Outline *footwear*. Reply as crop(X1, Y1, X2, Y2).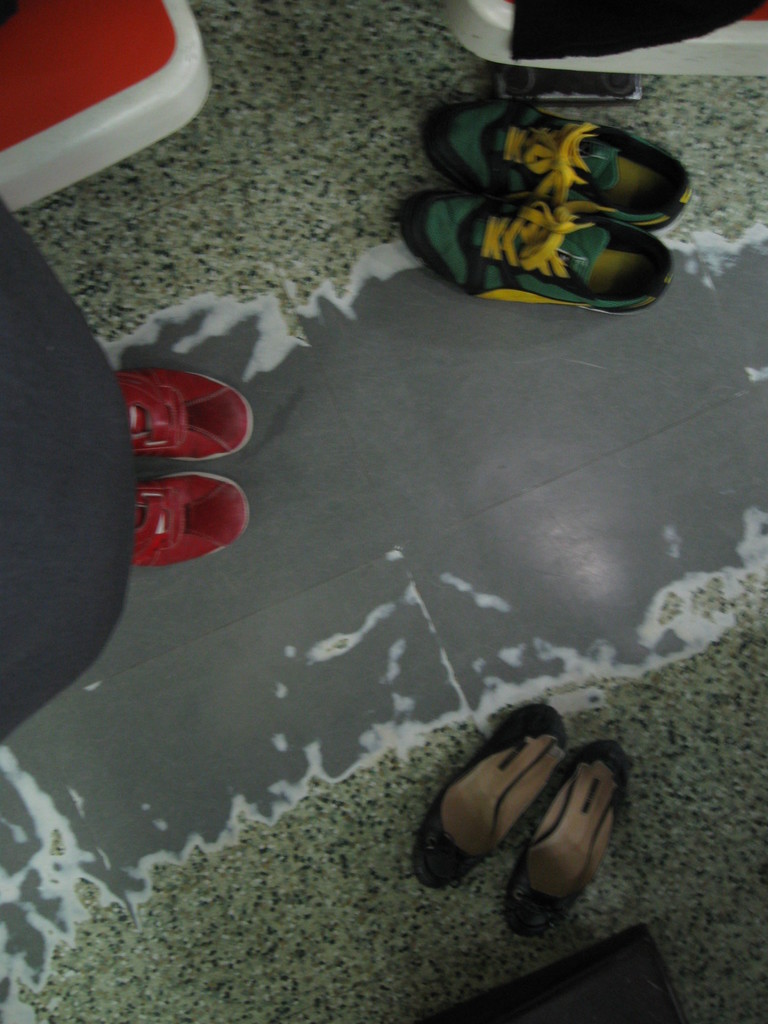
crop(412, 701, 580, 888).
